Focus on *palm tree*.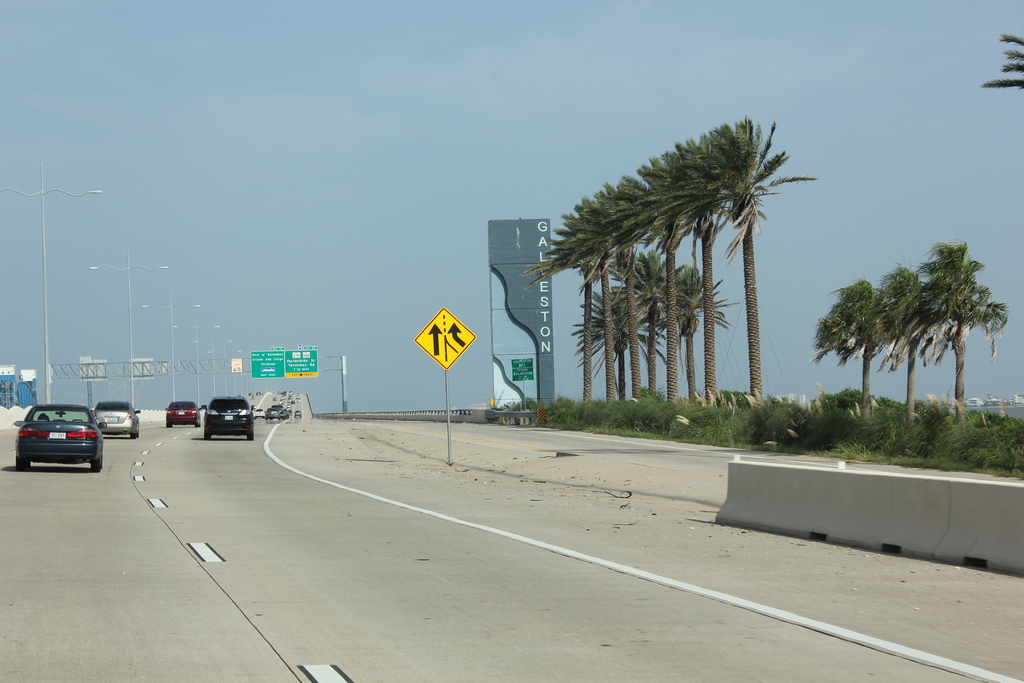
Focused at <region>525, 119, 817, 391</region>.
